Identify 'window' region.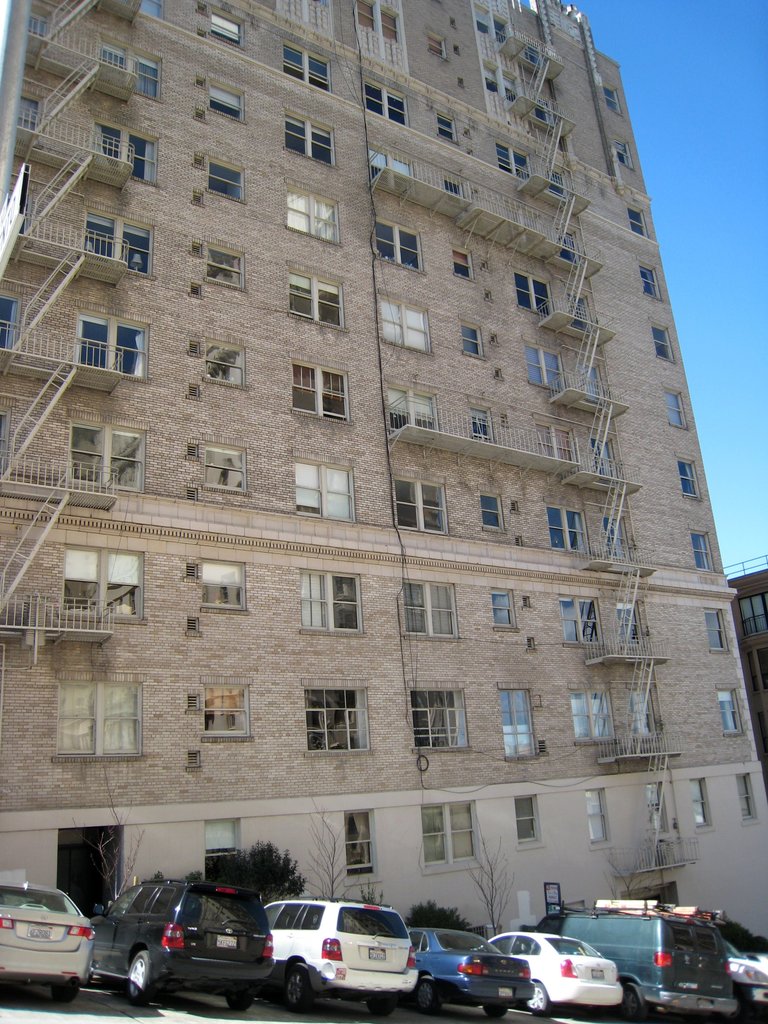
Region: [479, 491, 506, 535].
